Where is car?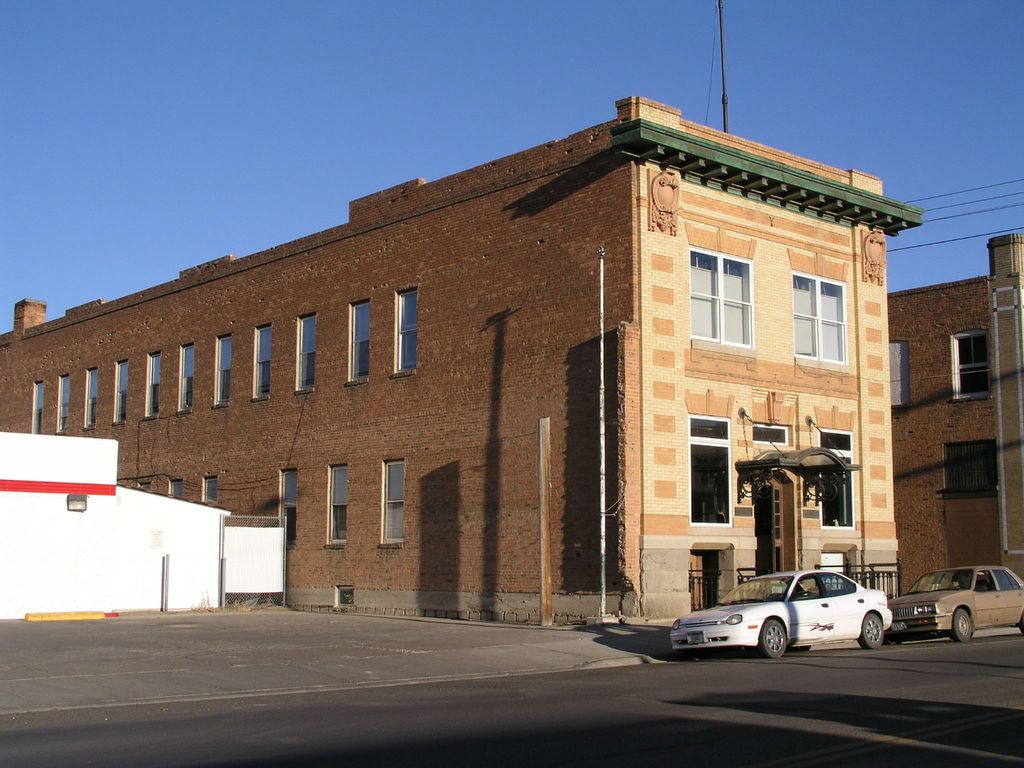
locate(666, 570, 891, 663).
